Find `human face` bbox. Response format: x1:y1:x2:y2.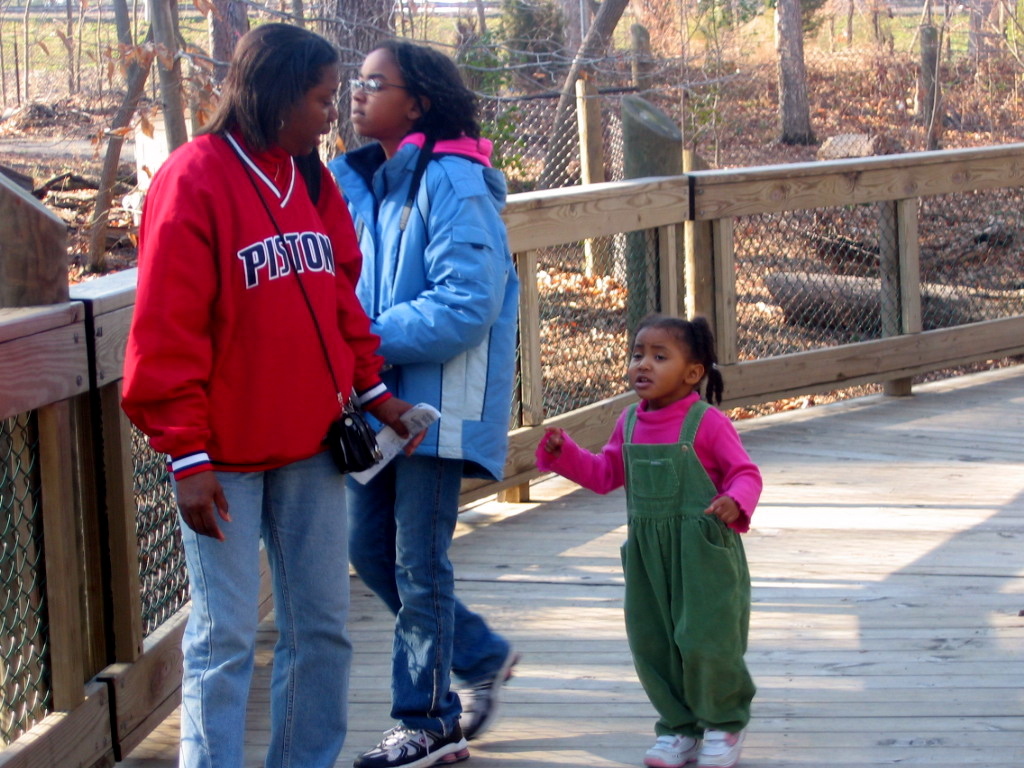
620:327:684:407.
